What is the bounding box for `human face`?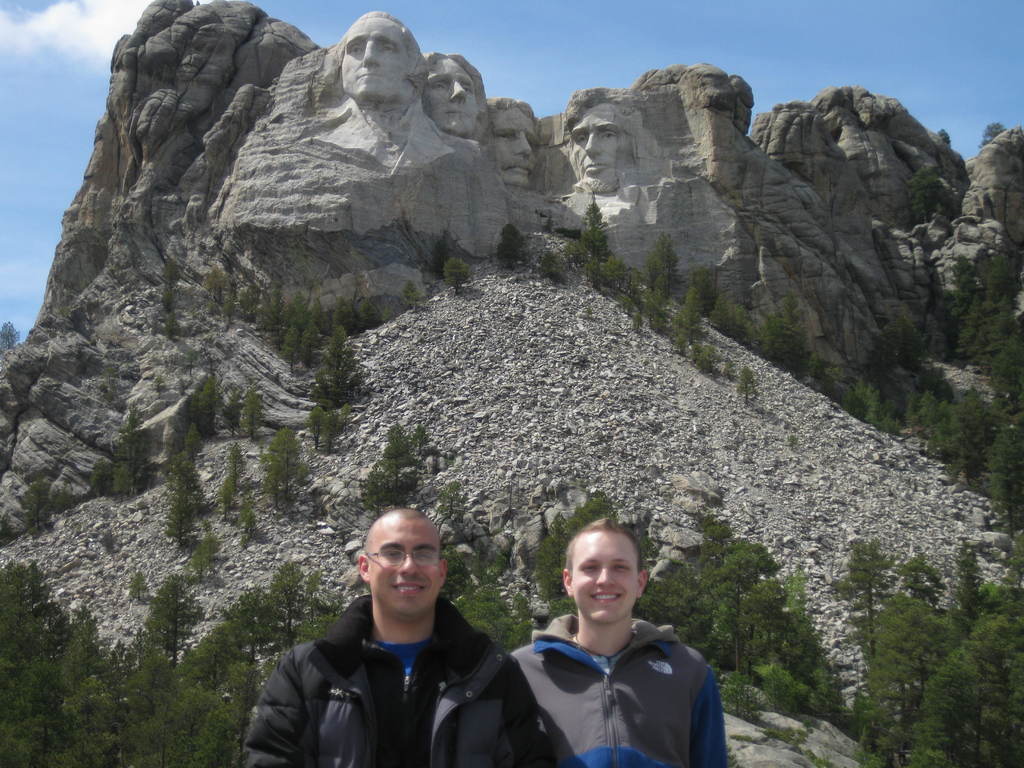
[572,531,636,627].
